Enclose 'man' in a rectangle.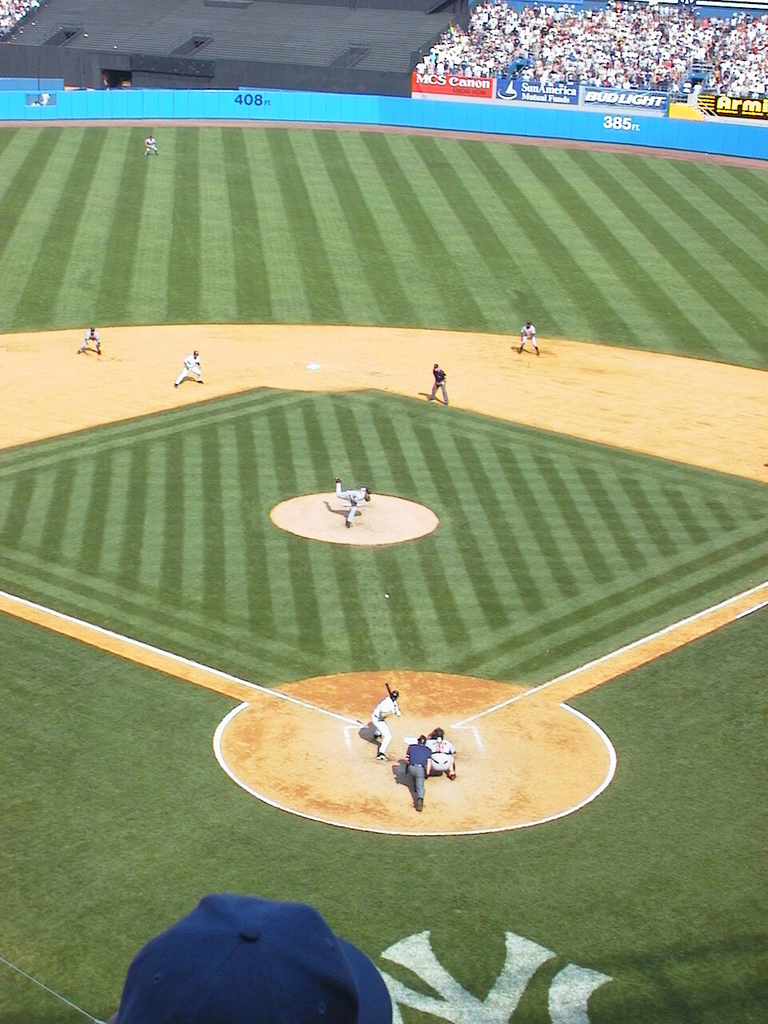
bbox=(366, 683, 399, 759).
